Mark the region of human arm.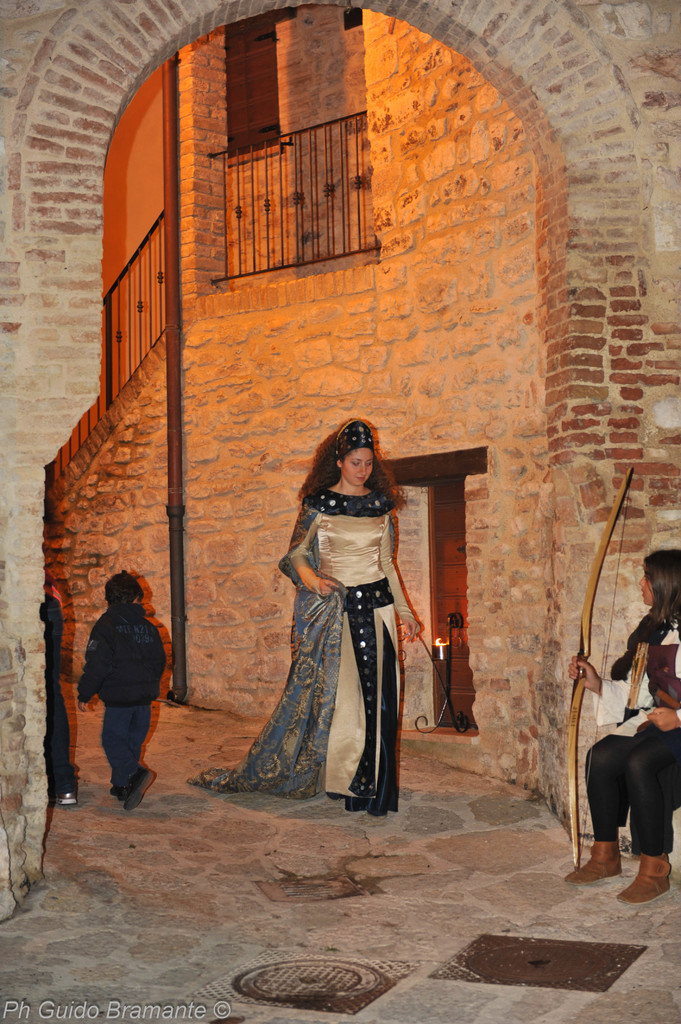
Region: bbox=(372, 520, 428, 646).
